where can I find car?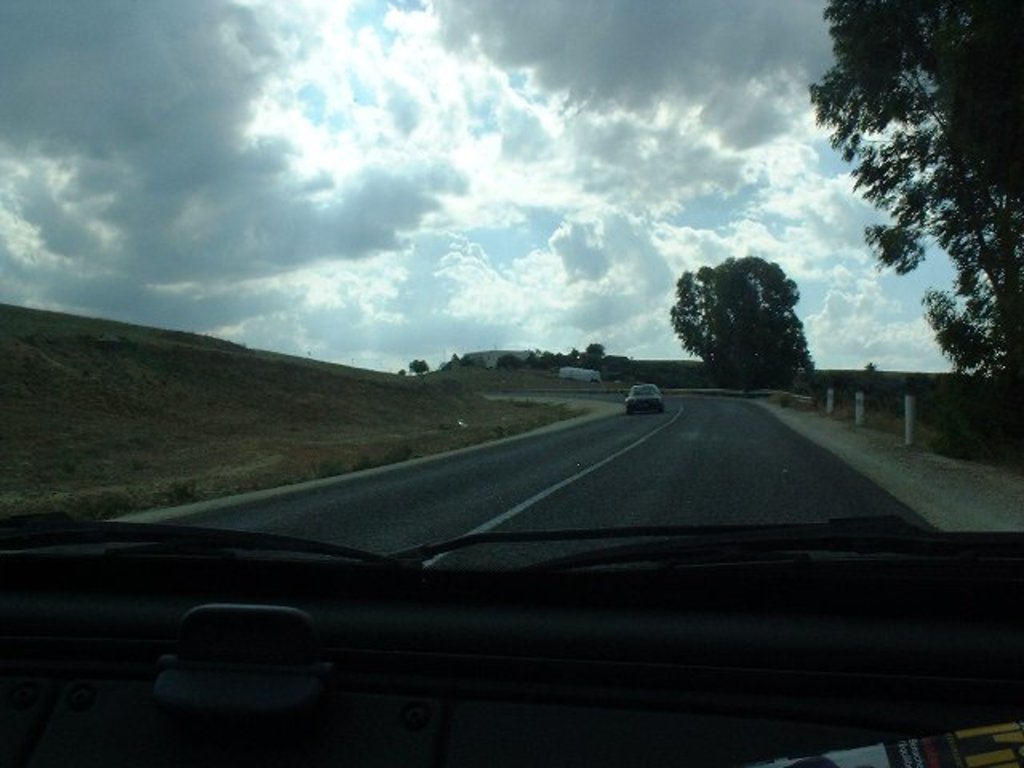
You can find it at 0/0/1022/766.
